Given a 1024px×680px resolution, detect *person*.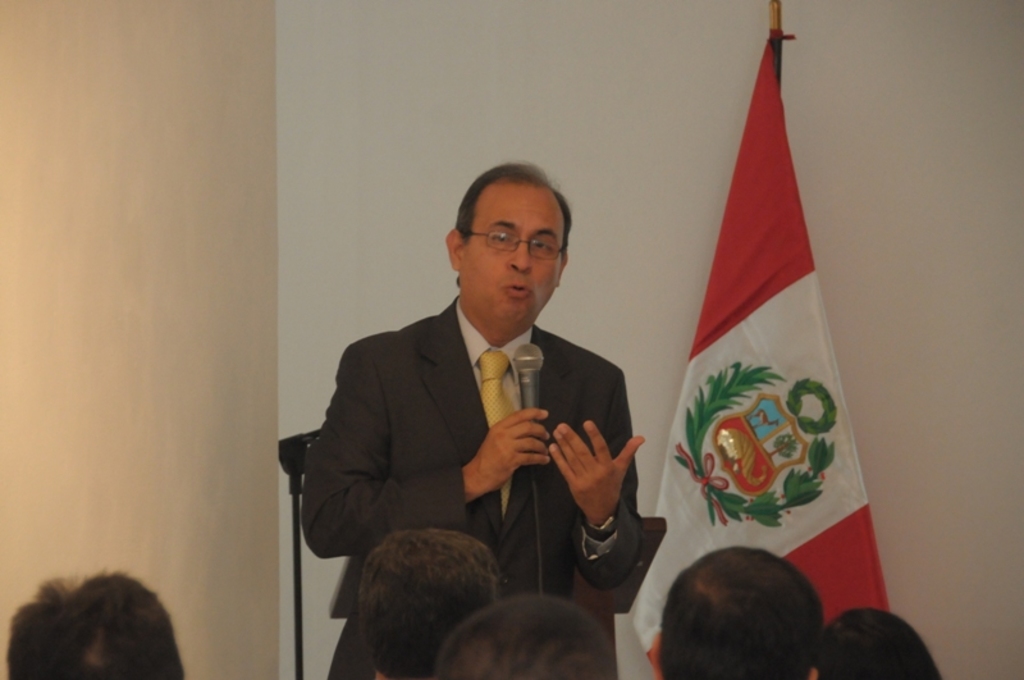
812, 606, 940, 679.
